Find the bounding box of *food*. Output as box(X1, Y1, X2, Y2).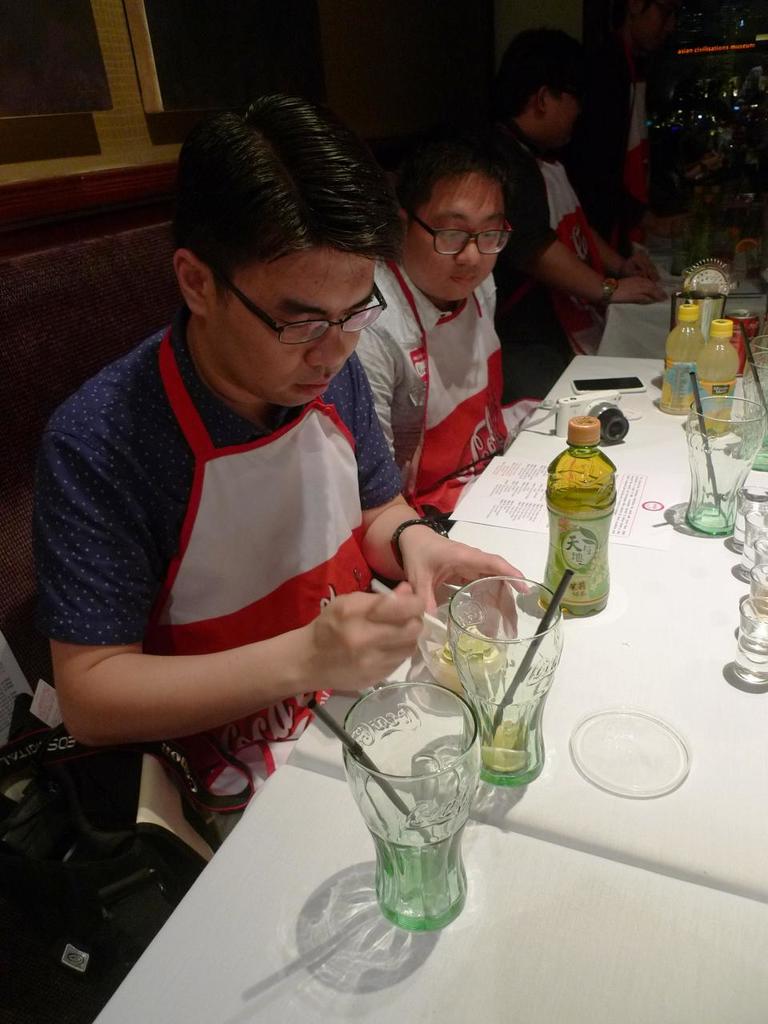
box(714, 406, 732, 432).
